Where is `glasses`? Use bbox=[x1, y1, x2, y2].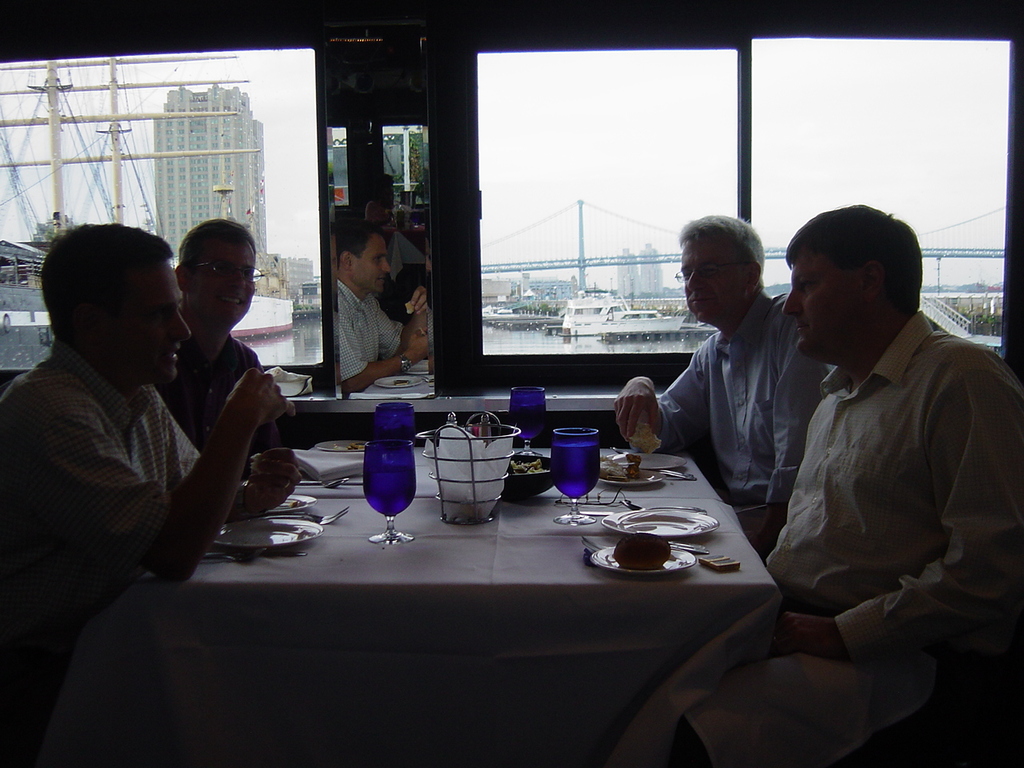
bbox=[190, 261, 265, 284].
